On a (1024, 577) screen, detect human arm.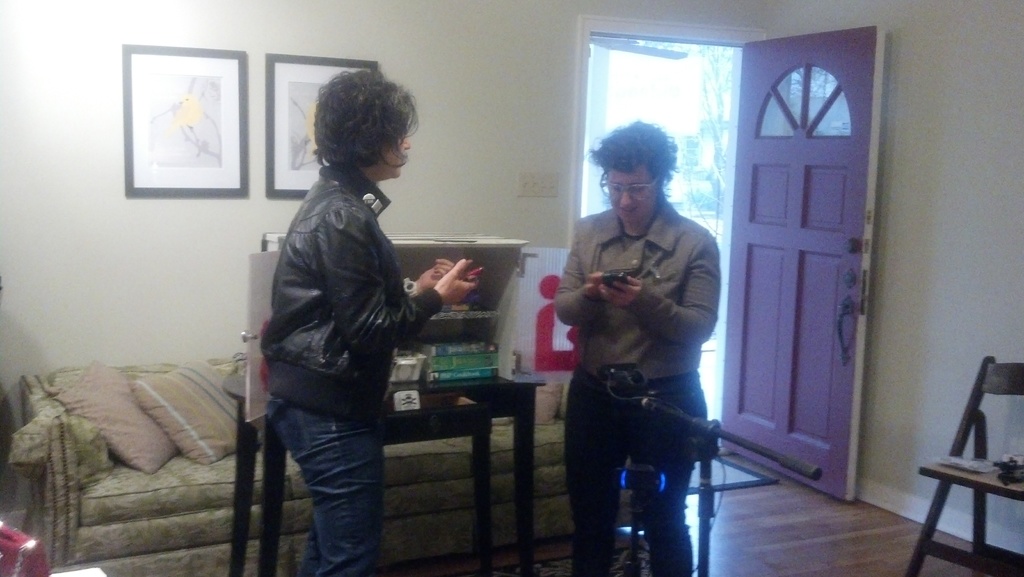
(left=598, top=241, right=722, bottom=346).
